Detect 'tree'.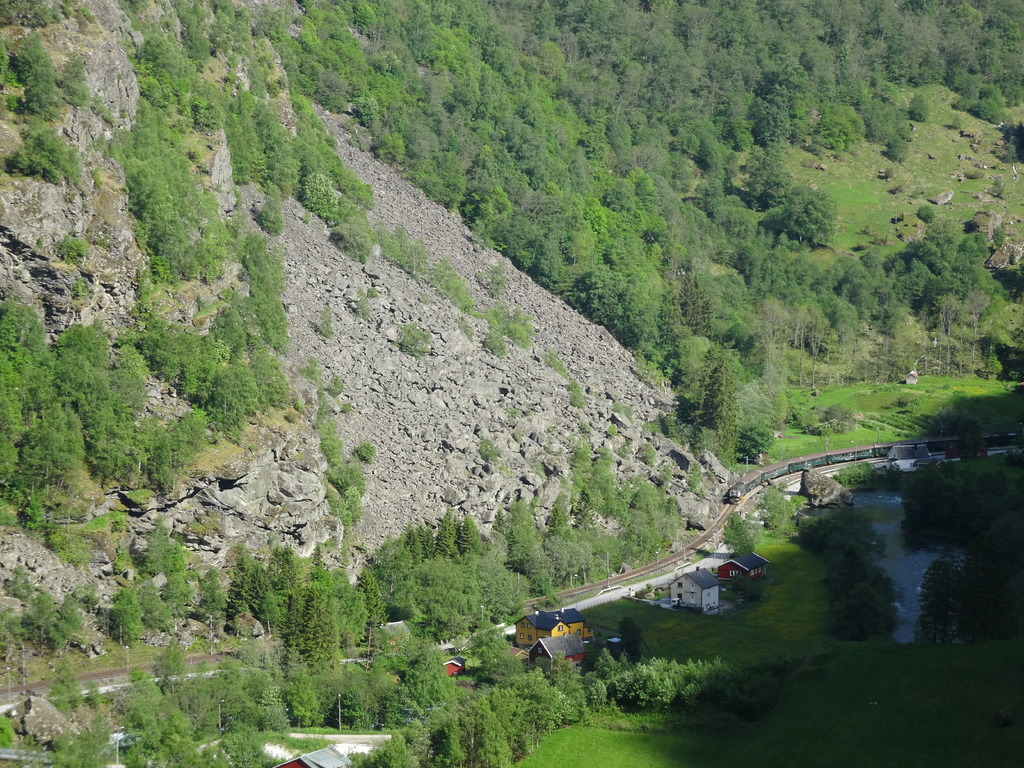
Detected at [666, 328, 715, 391].
